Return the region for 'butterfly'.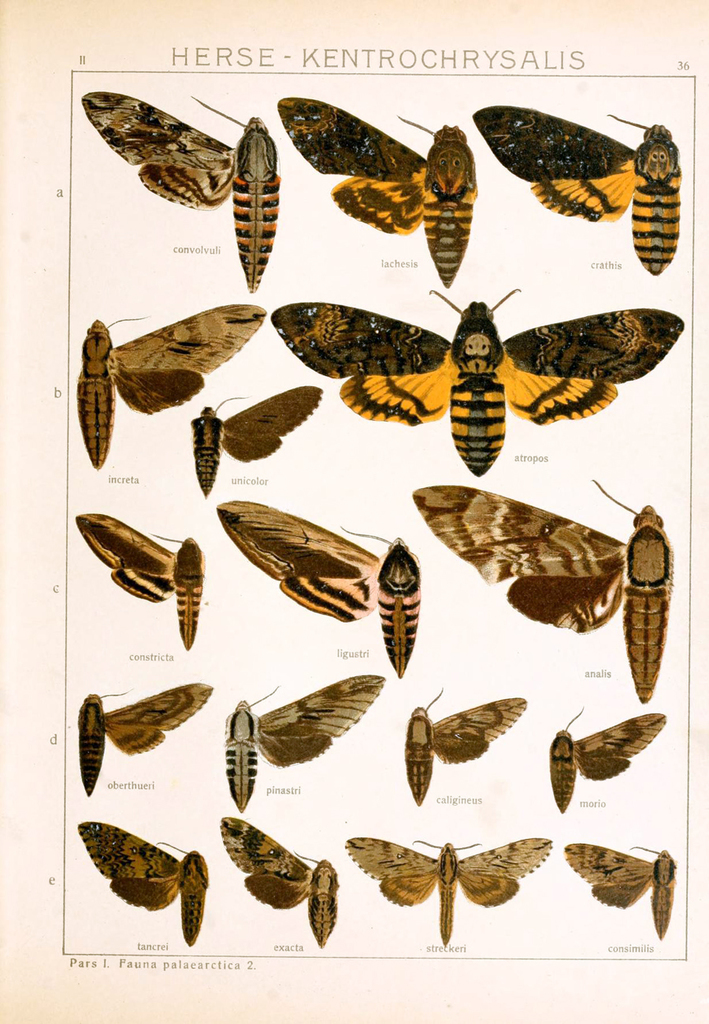
275/281/682/476.
